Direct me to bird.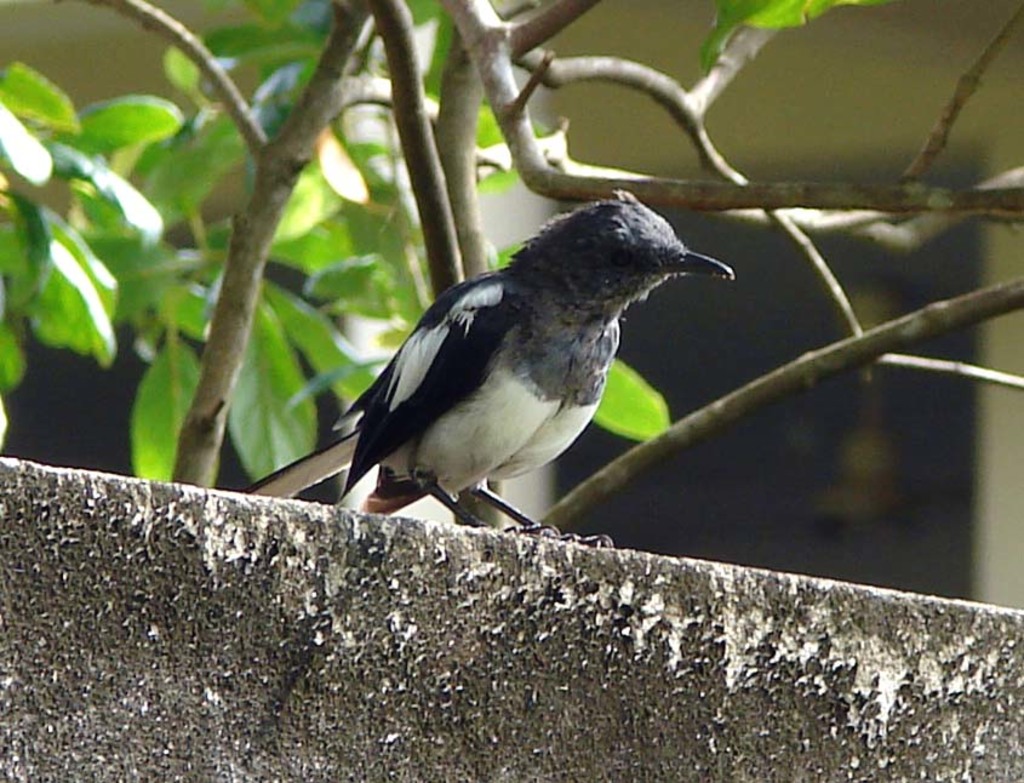
Direction: pyautogui.locateOnScreen(280, 189, 722, 549).
